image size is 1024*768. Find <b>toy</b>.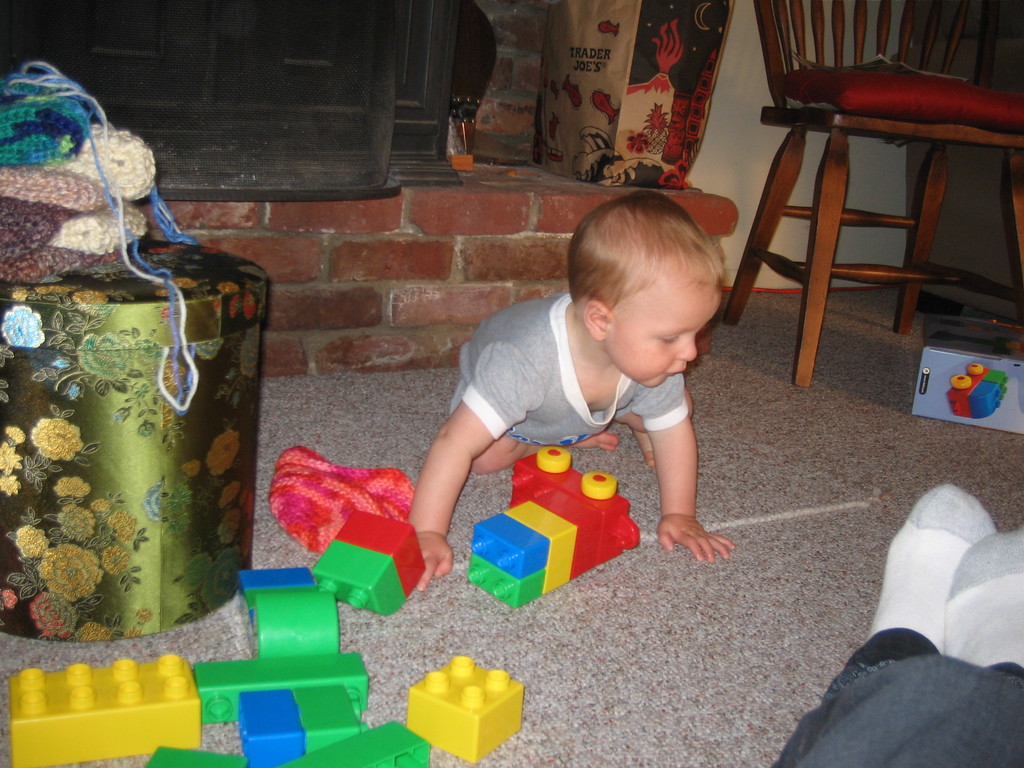
<bbox>4, 659, 203, 765</bbox>.
